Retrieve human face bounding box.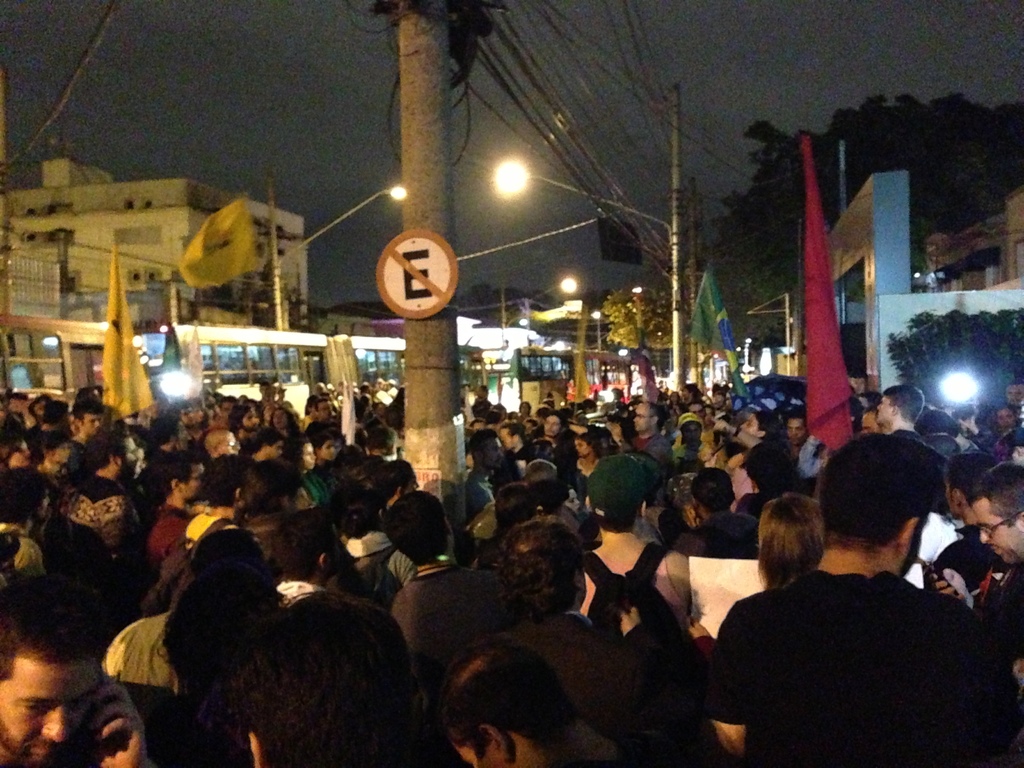
Bounding box: bbox(1007, 381, 1023, 406).
